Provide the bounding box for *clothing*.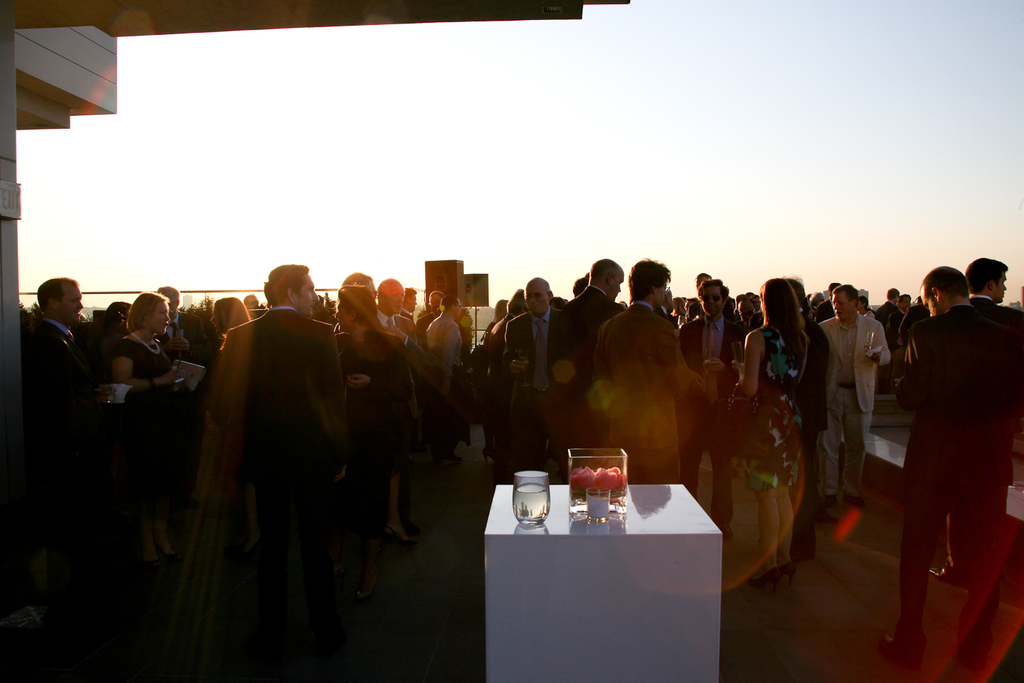
<box>821,309,898,444</box>.
